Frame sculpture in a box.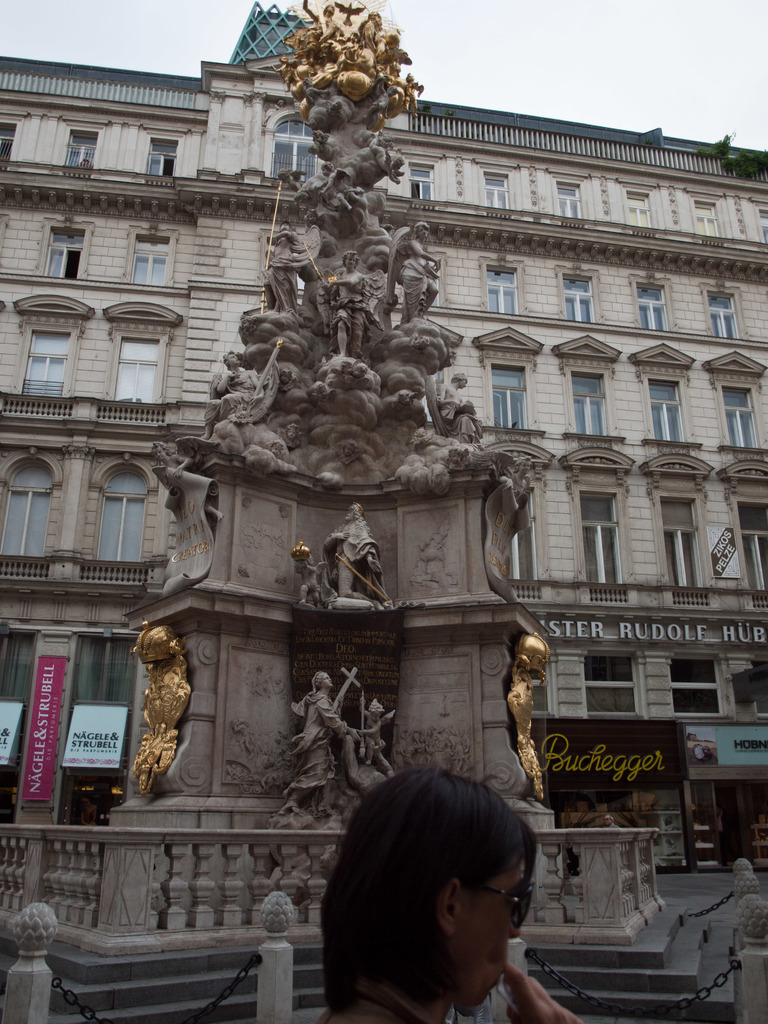
300:209:343:230.
